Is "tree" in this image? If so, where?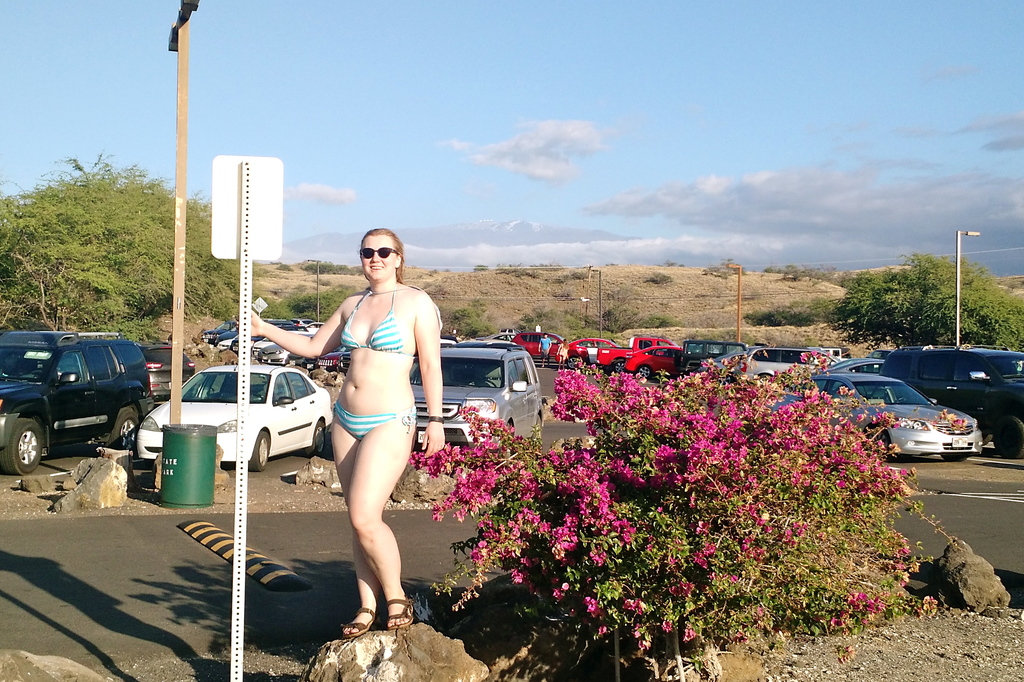
Yes, at 262, 283, 349, 326.
